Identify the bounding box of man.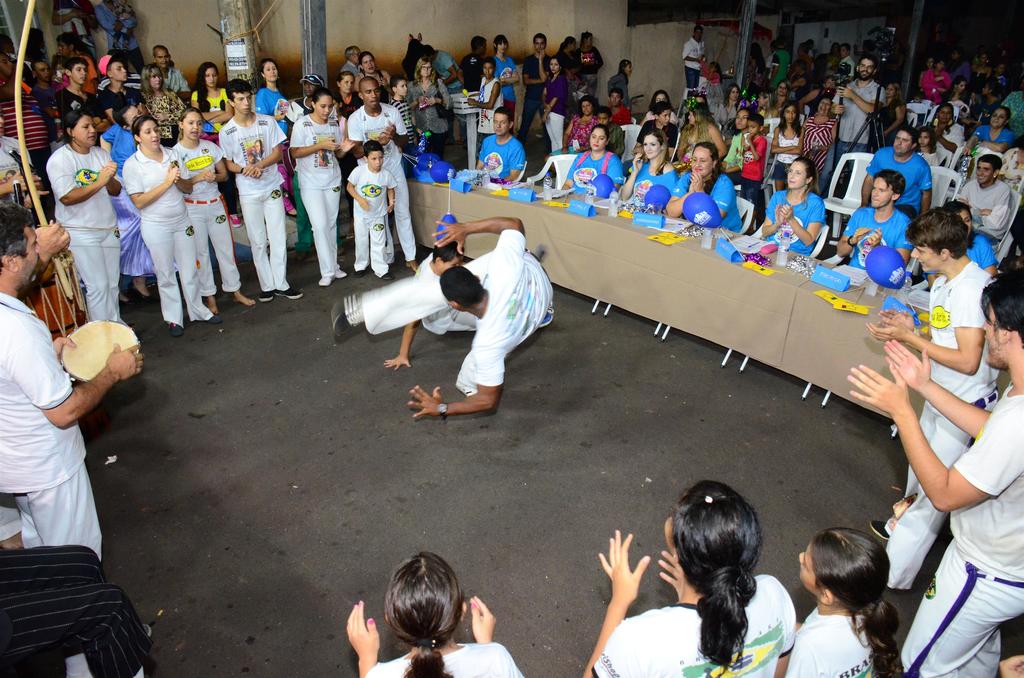
crop(519, 31, 559, 147).
